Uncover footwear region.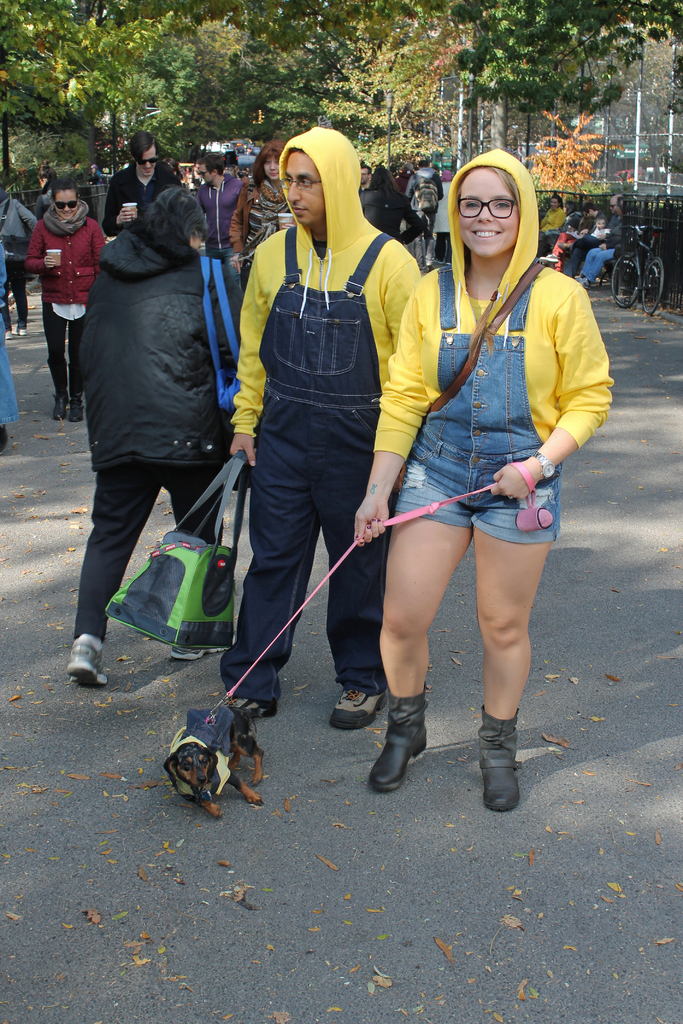
Uncovered: (x1=65, y1=634, x2=110, y2=689).
